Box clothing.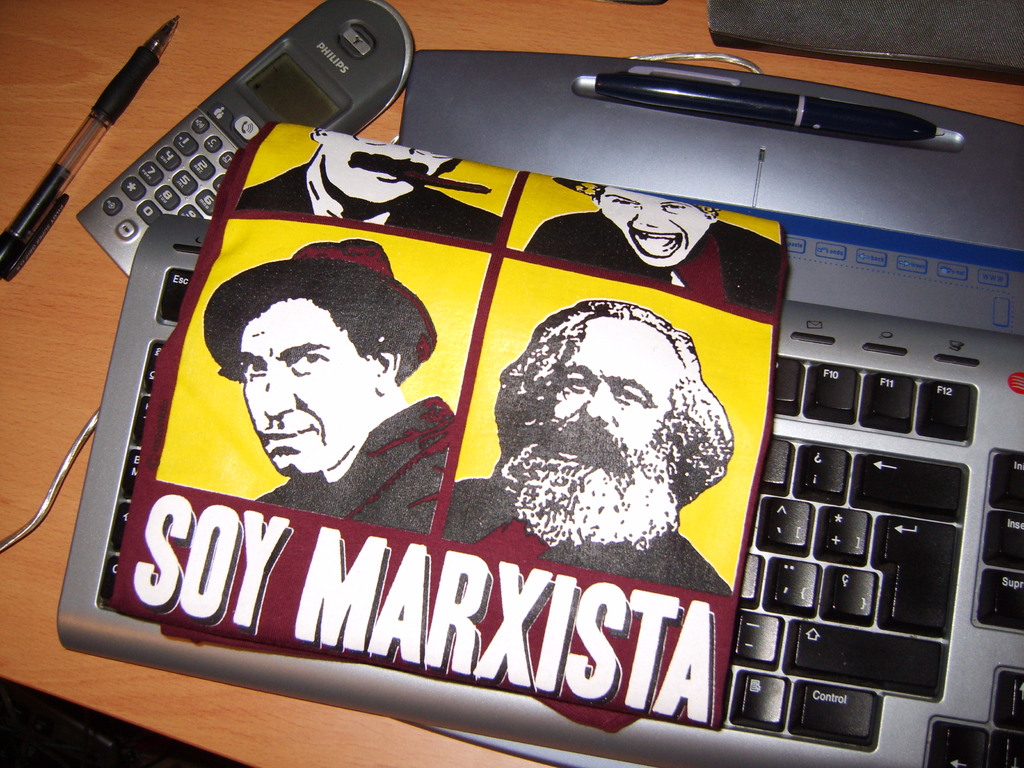
[x1=440, y1=477, x2=734, y2=598].
